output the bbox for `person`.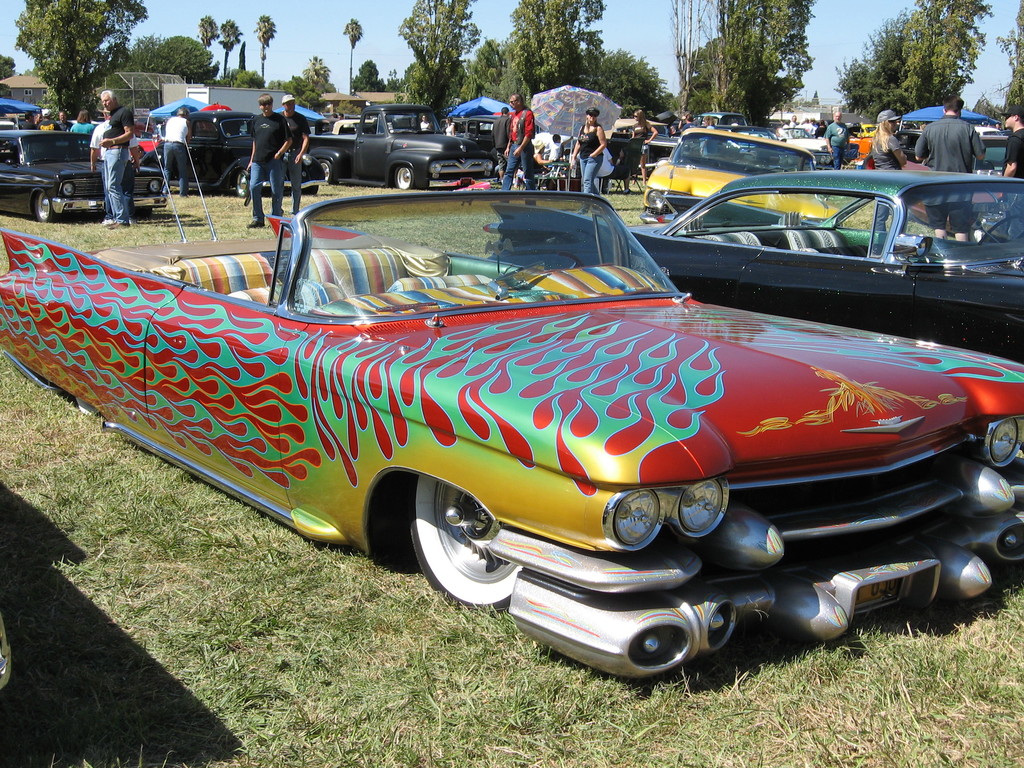
box(487, 86, 537, 152).
